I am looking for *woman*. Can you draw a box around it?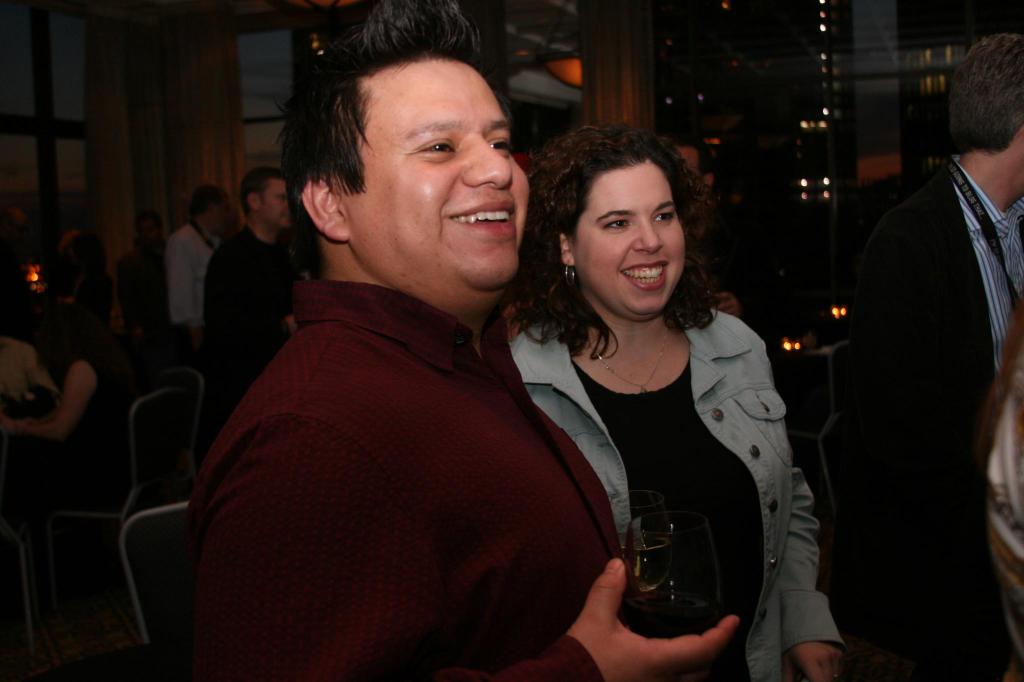
Sure, the bounding box is [left=0, top=228, right=122, bottom=457].
